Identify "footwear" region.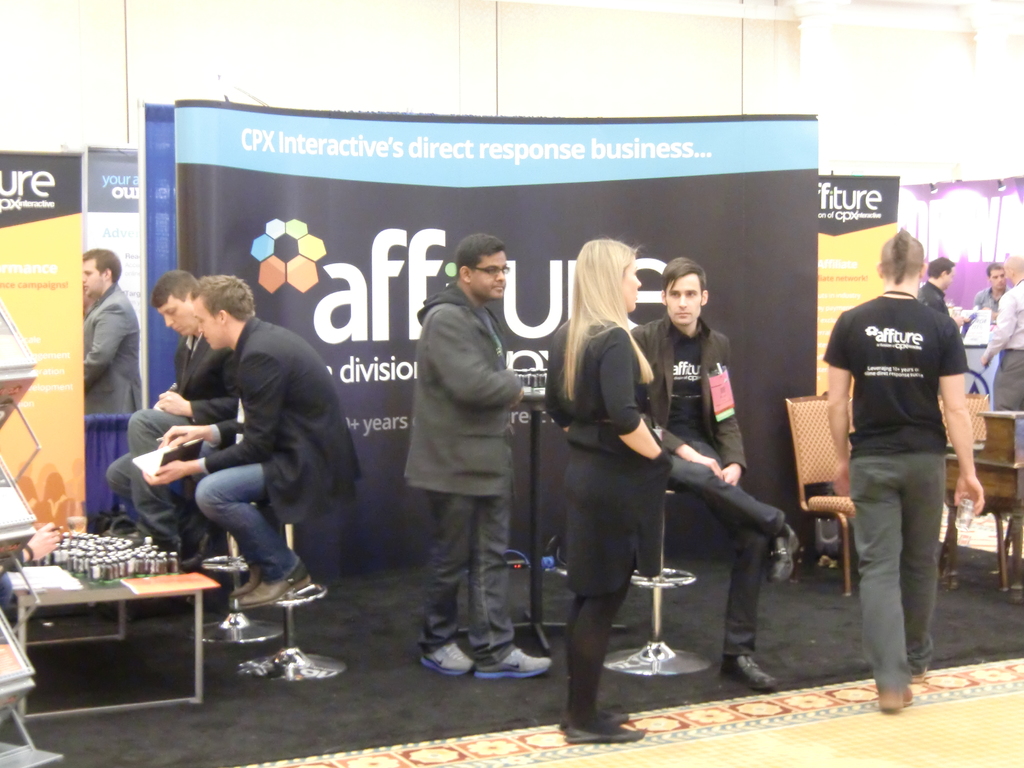
Region: (719, 653, 779, 689).
